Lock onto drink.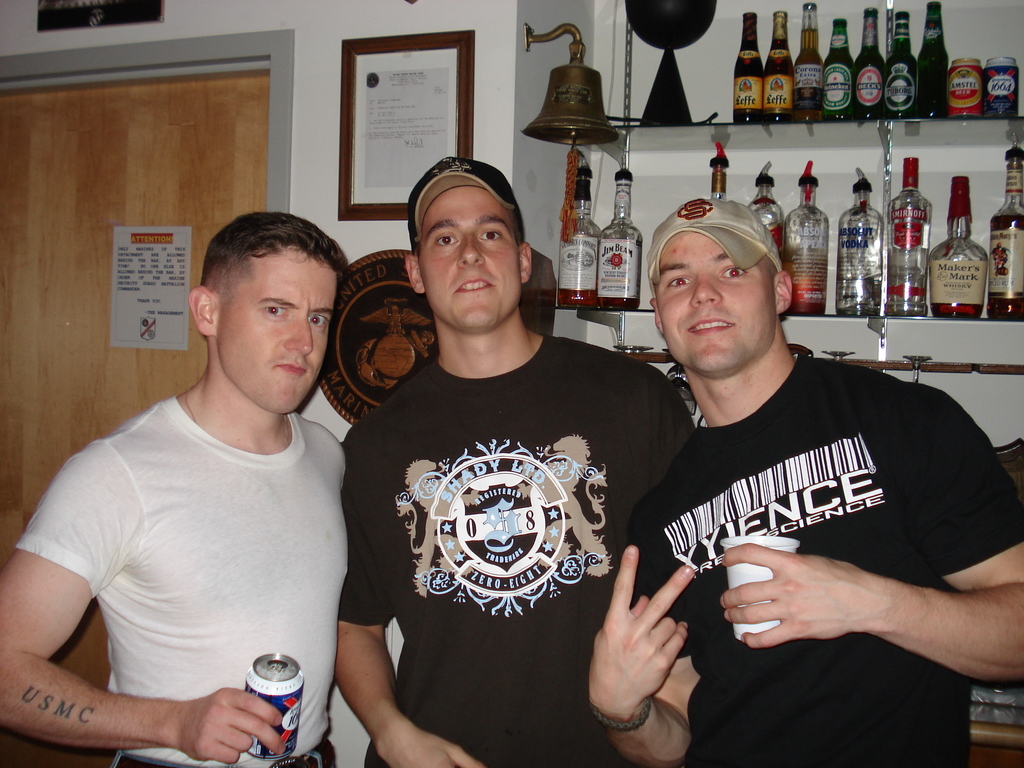
Locked: {"left": 929, "top": 173, "right": 985, "bottom": 317}.
